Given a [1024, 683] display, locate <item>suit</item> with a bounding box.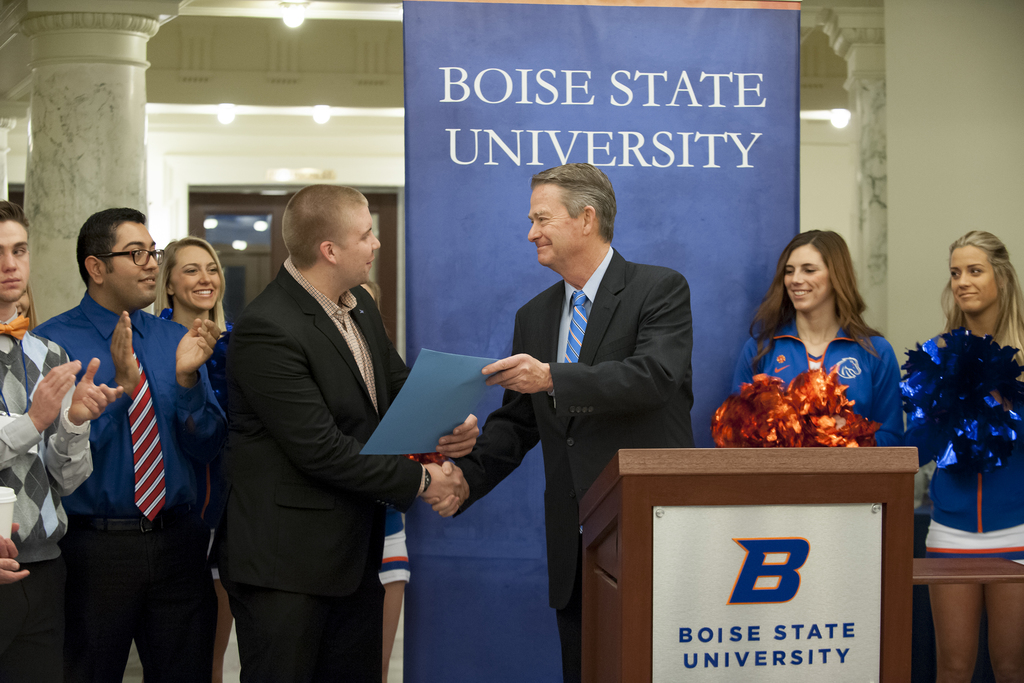
Located: (444,245,697,682).
